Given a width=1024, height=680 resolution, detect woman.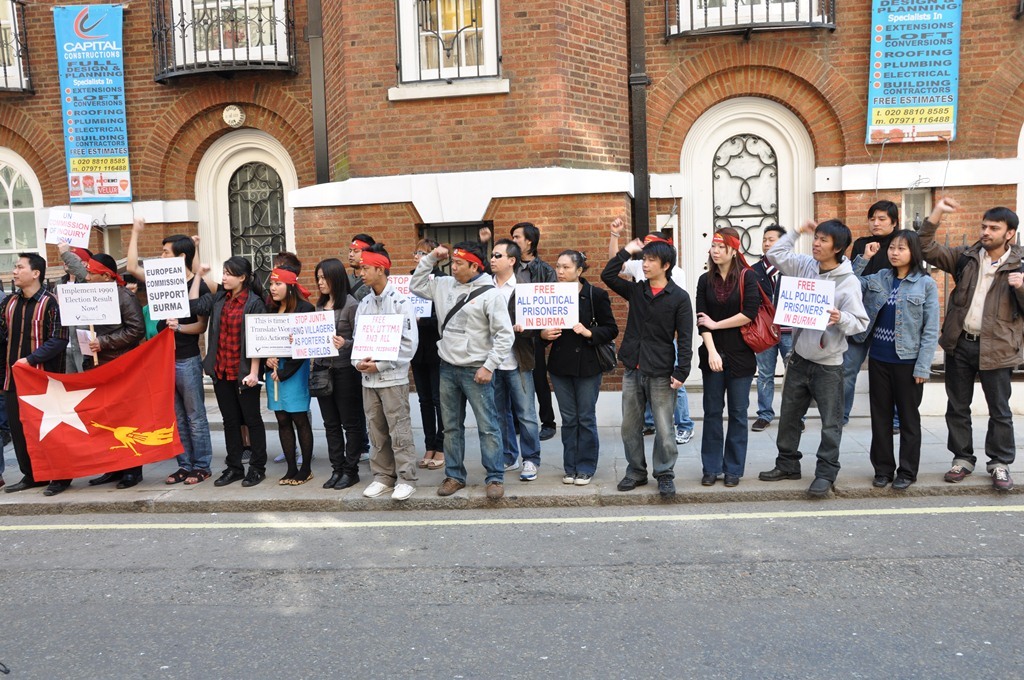
<region>396, 240, 446, 469</region>.
